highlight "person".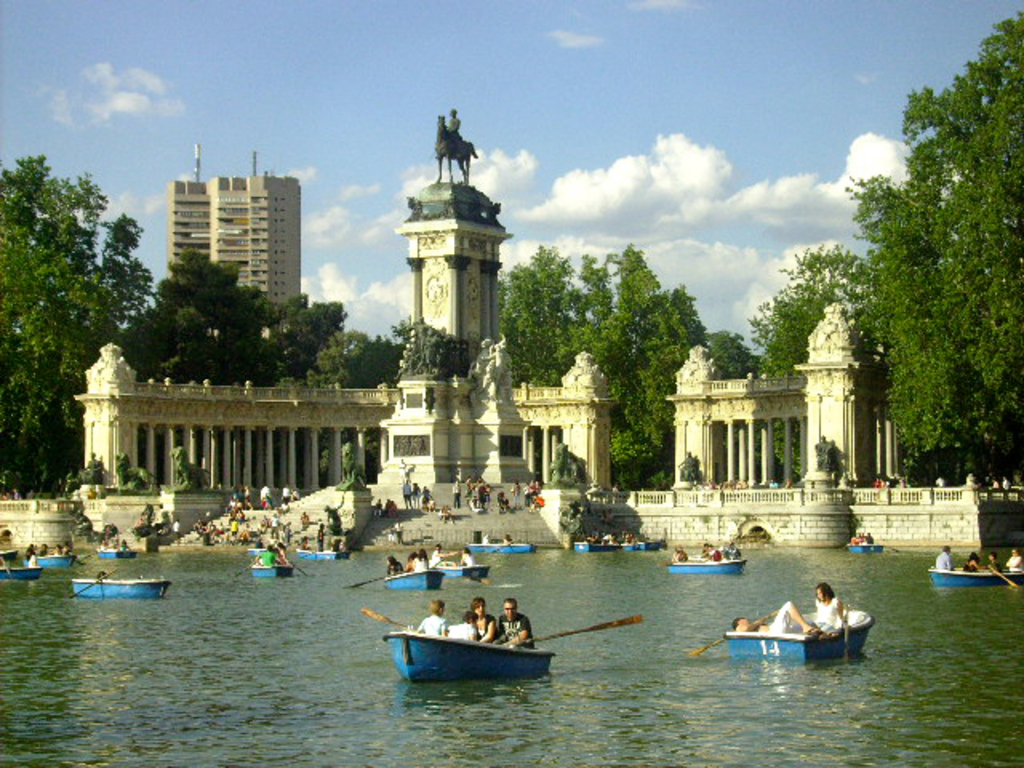
Highlighted region: <region>413, 552, 426, 576</region>.
